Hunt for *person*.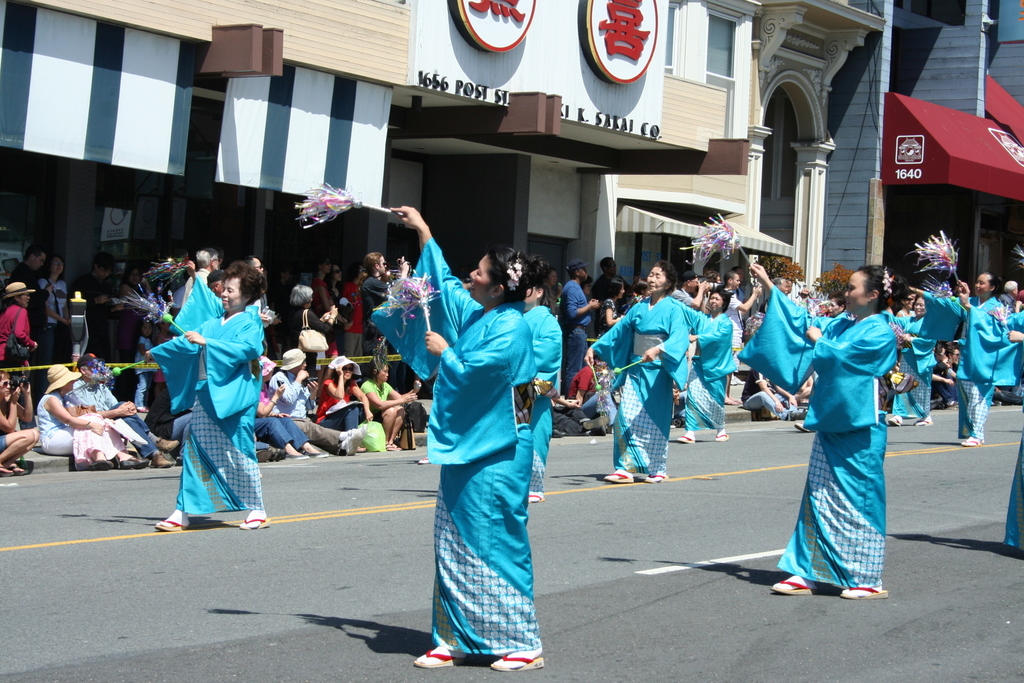
Hunted down at <region>344, 264, 366, 364</region>.
